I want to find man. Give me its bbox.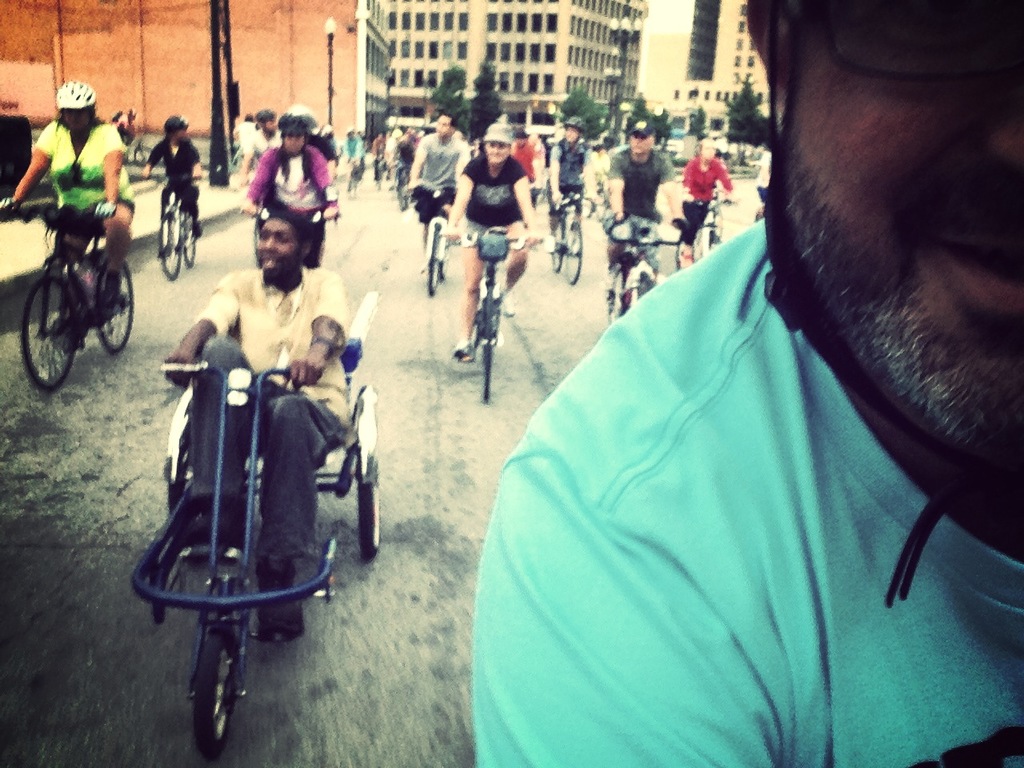
crop(610, 120, 686, 298).
